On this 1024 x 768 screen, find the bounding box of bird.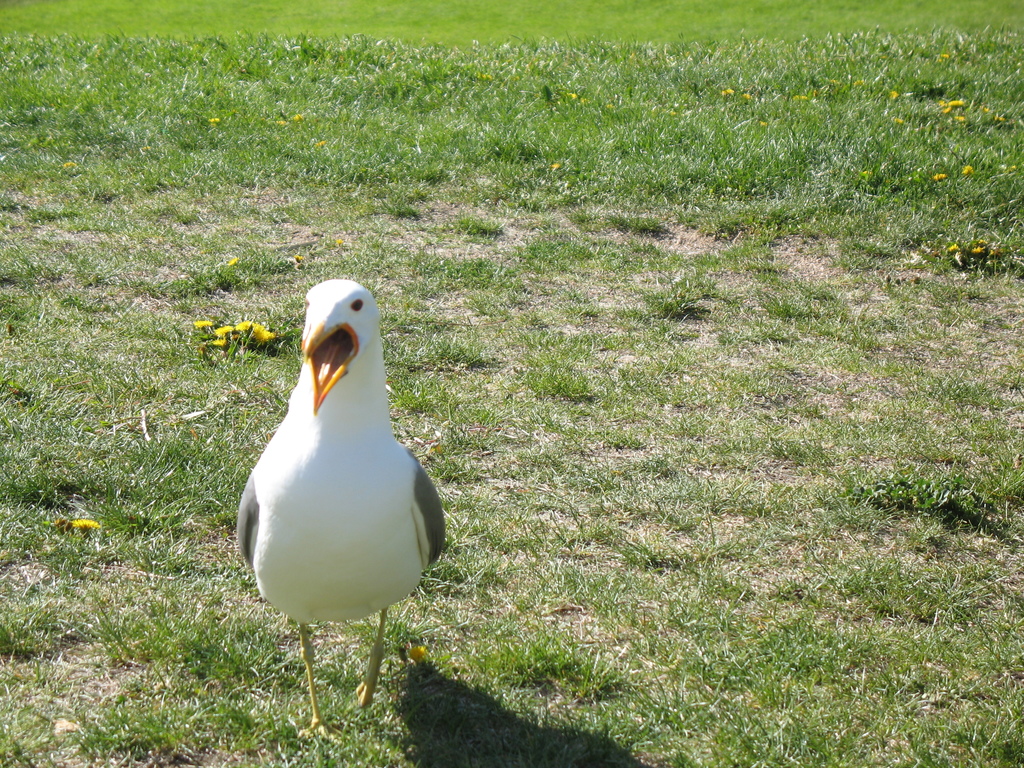
Bounding box: <region>235, 297, 437, 696</region>.
